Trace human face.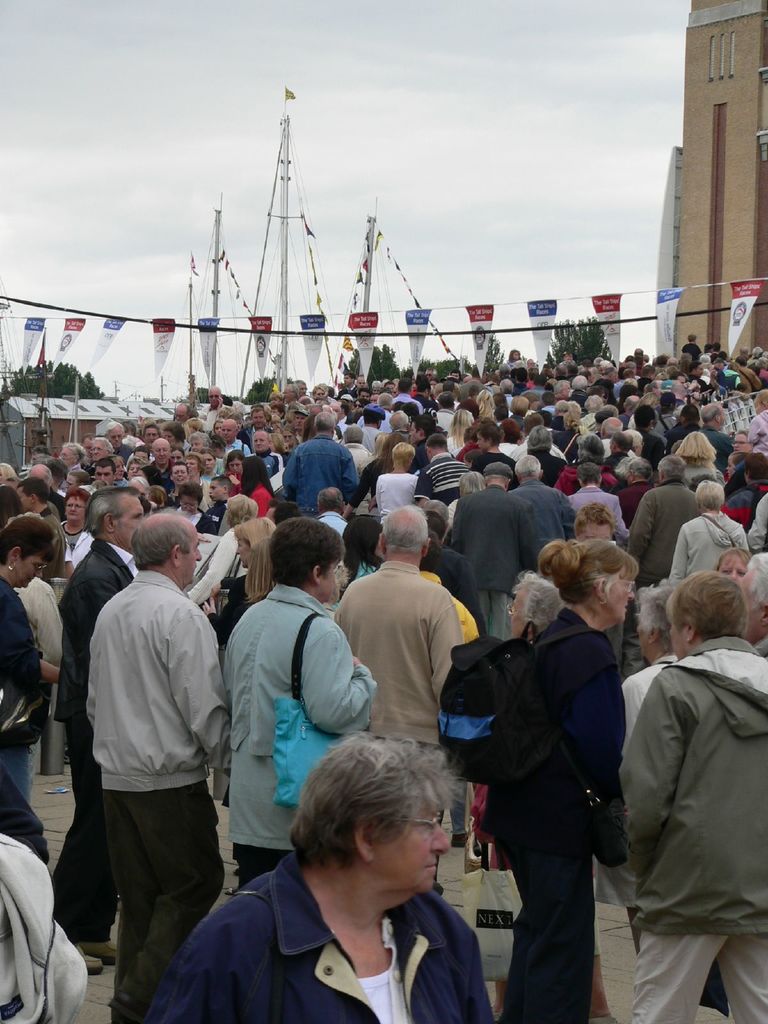
Traced to <box>63,498,86,524</box>.
